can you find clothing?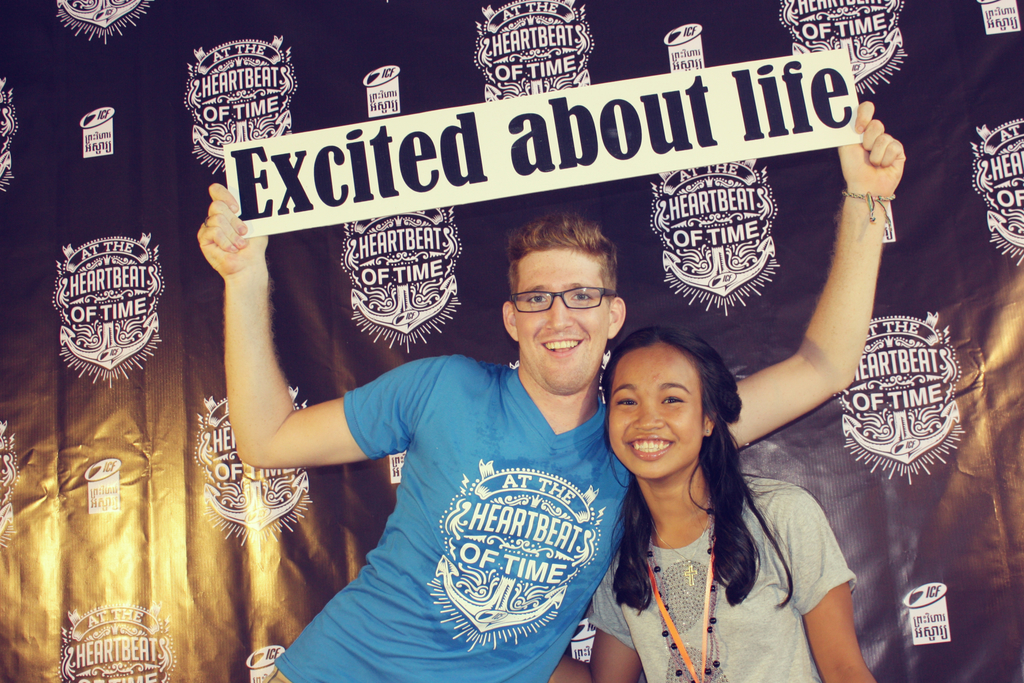
Yes, bounding box: {"x1": 282, "y1": 321, "x2": 637, "y2": 663}.
